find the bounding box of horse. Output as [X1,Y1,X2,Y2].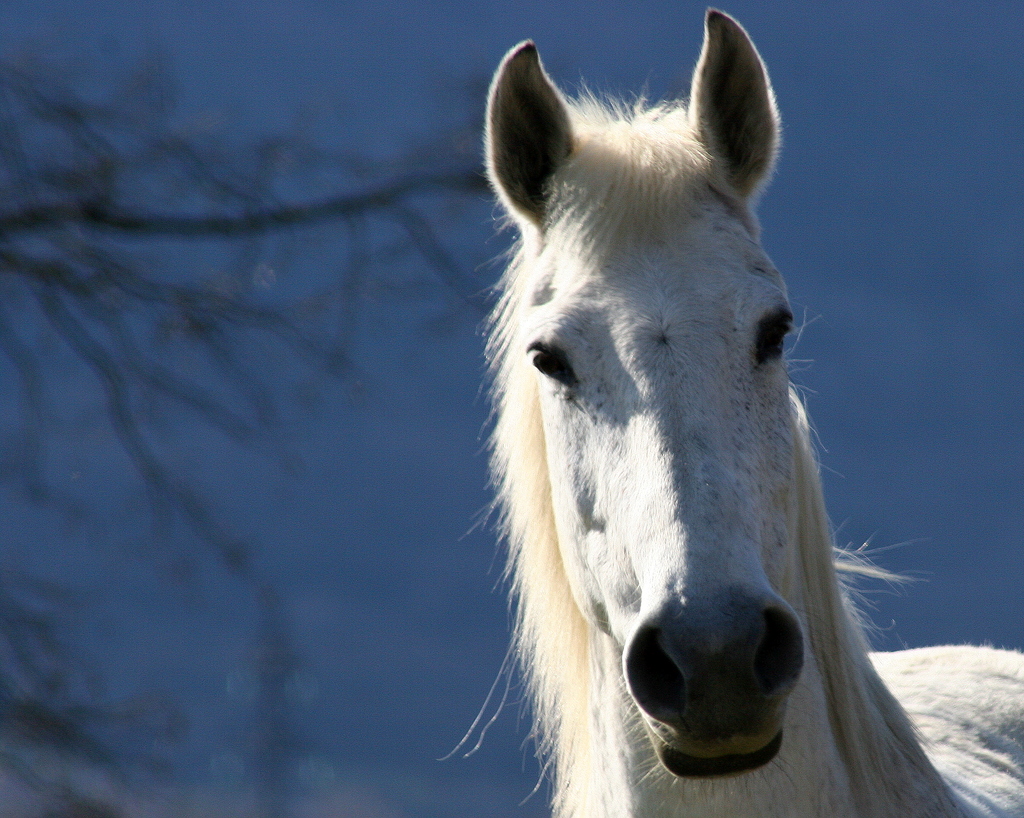
[486,12,1023,817].
